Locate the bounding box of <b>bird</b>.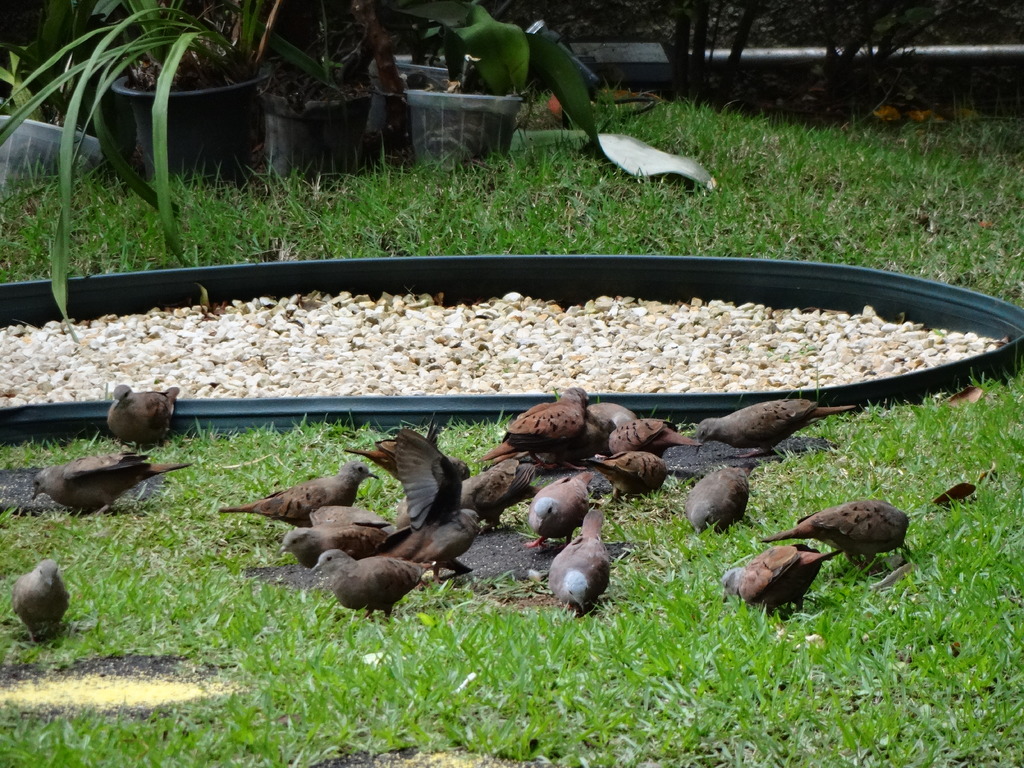
Bounding box: crop(715, 544, 840, 625).
